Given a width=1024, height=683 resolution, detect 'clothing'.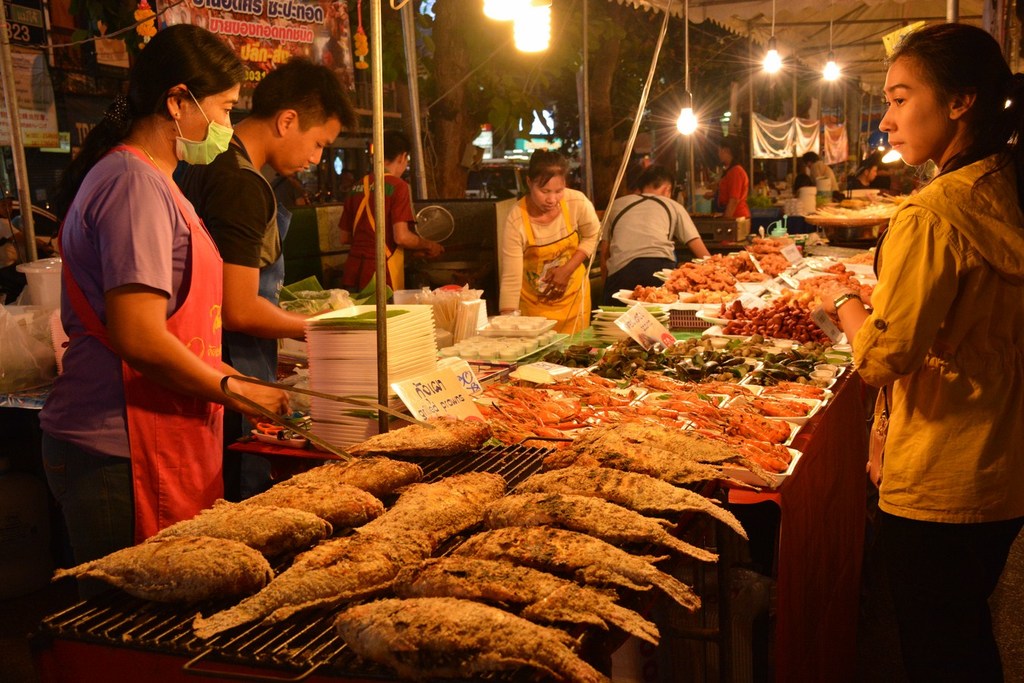
838 136 1016 682.
